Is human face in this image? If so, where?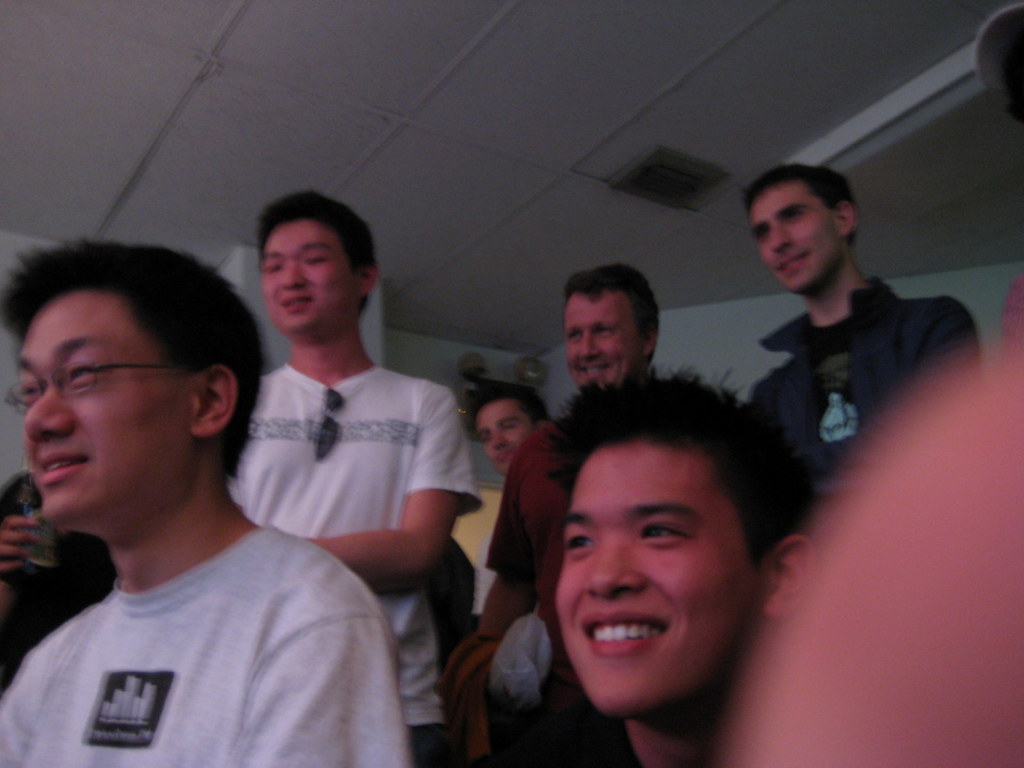
Yes, at pyautogui.locateOnScreen(749, 173, 843, 286).
